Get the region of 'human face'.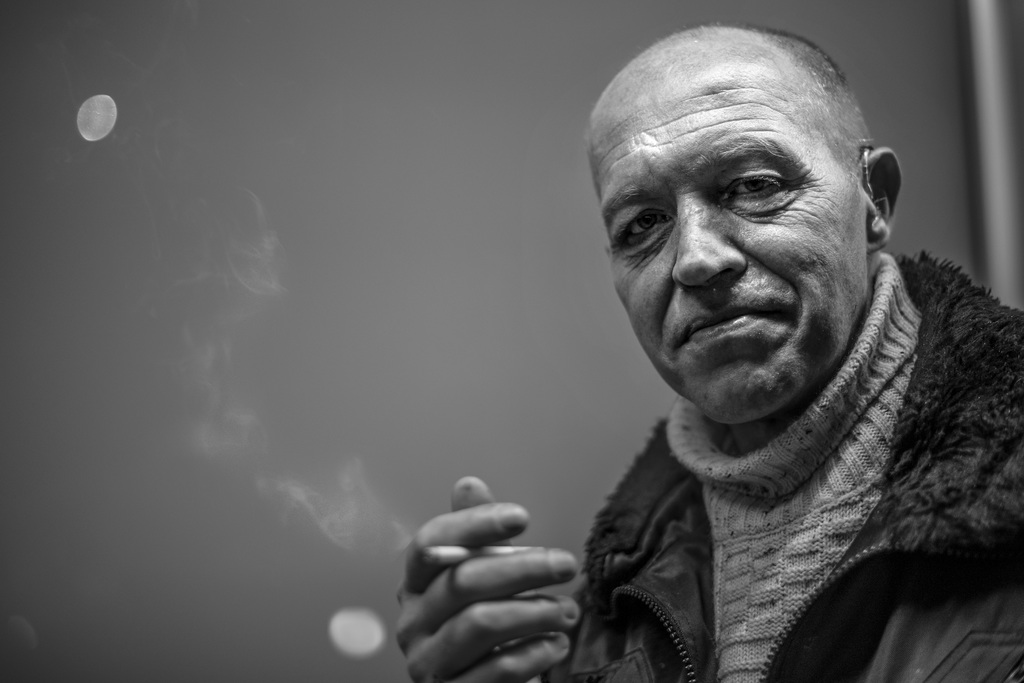
588/60/868/420.
